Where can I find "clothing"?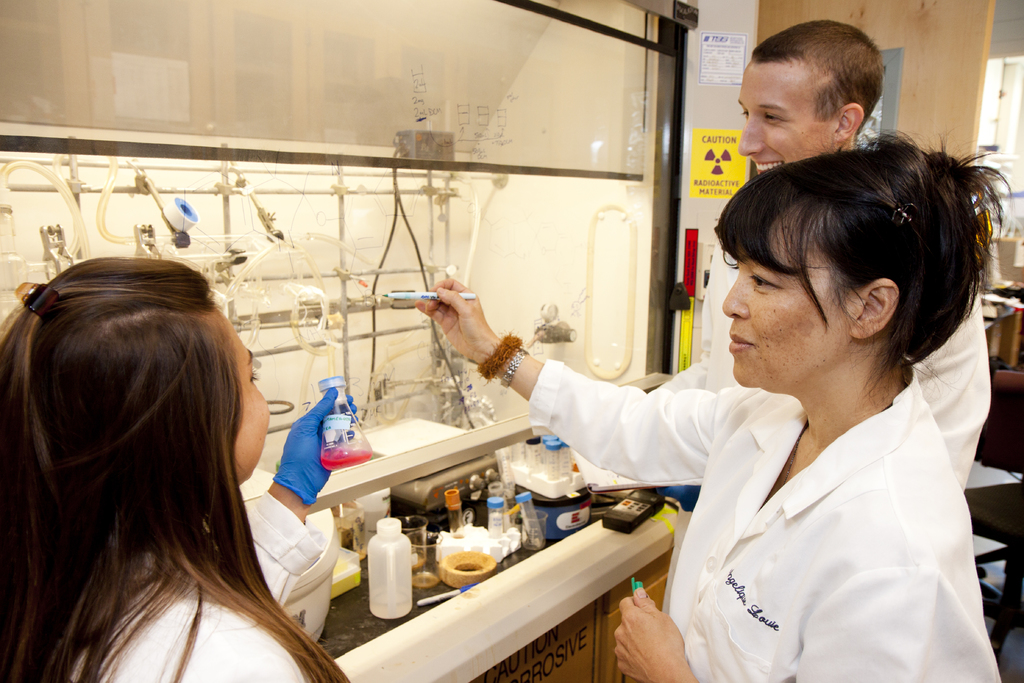
You can find it at x1=69 y1=534 x2=325 y2=682.
